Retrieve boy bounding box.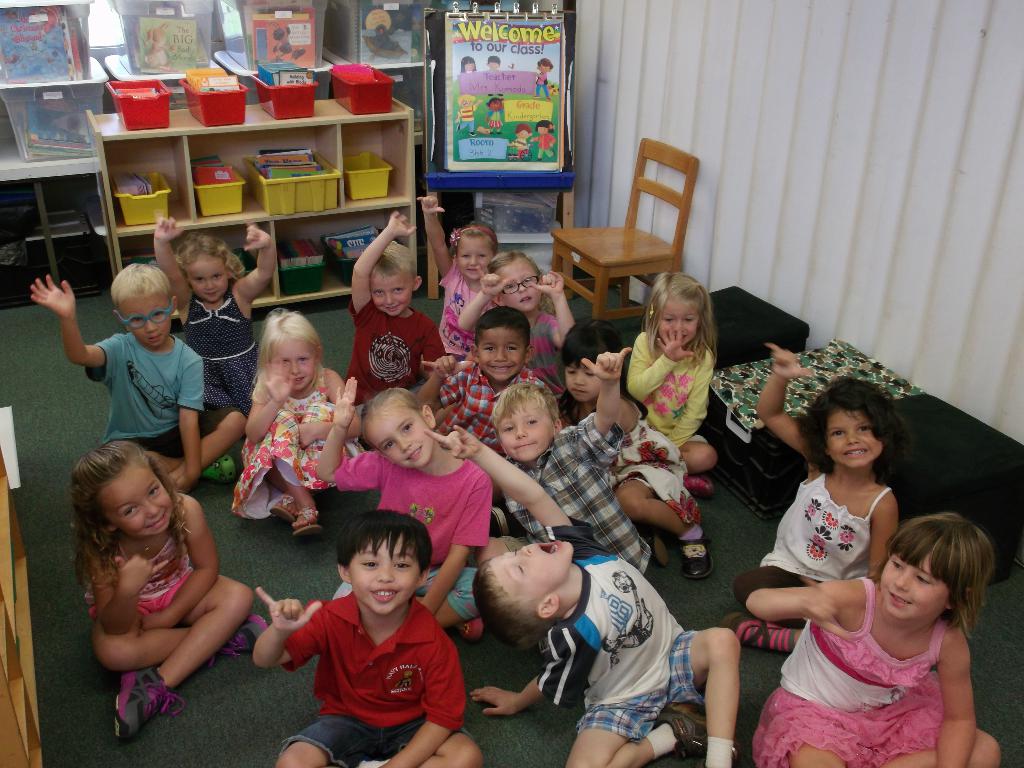
Bounding box: (353,204,440,413).
